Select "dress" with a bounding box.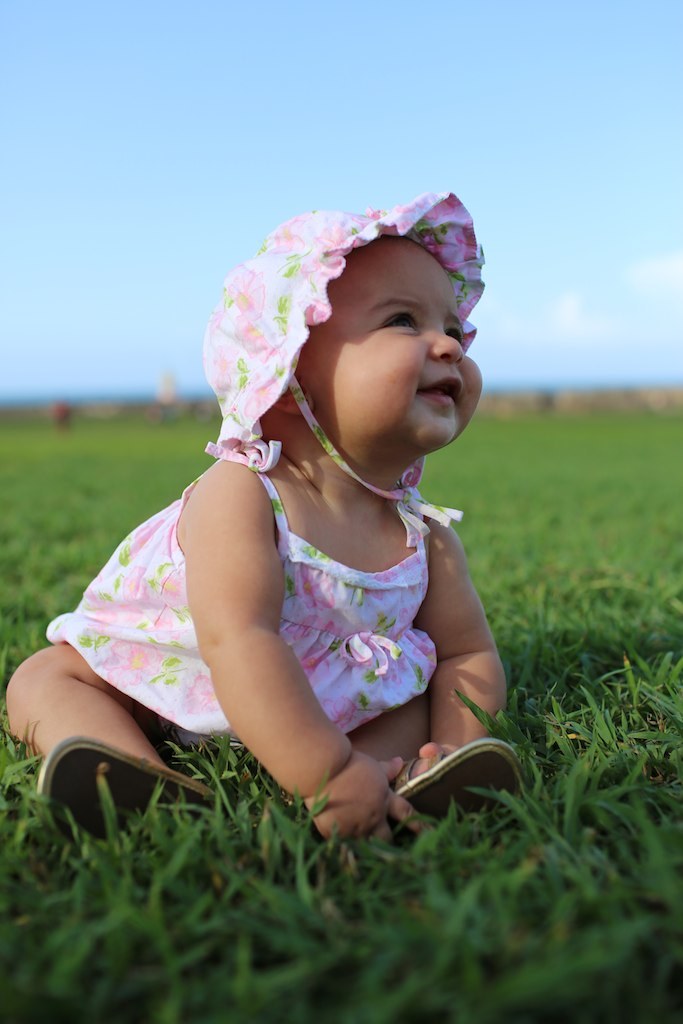
(x1=142, y1=443, x2=491, y2=817).
